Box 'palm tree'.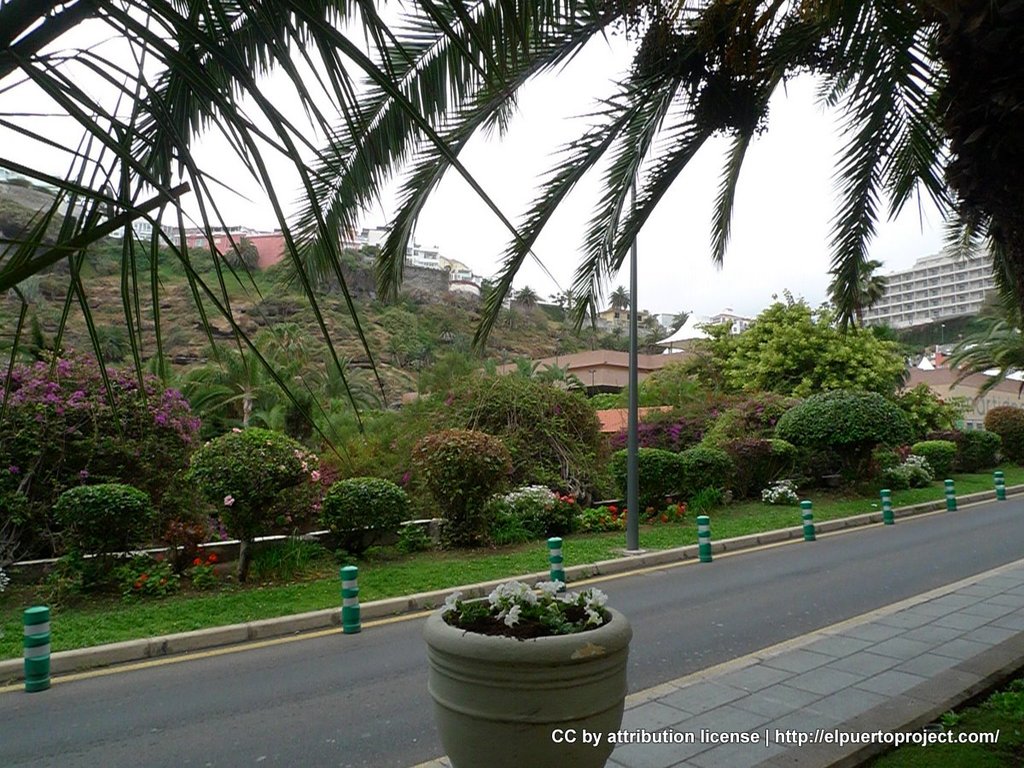
l=0, t=0, r=1023, b=335.
